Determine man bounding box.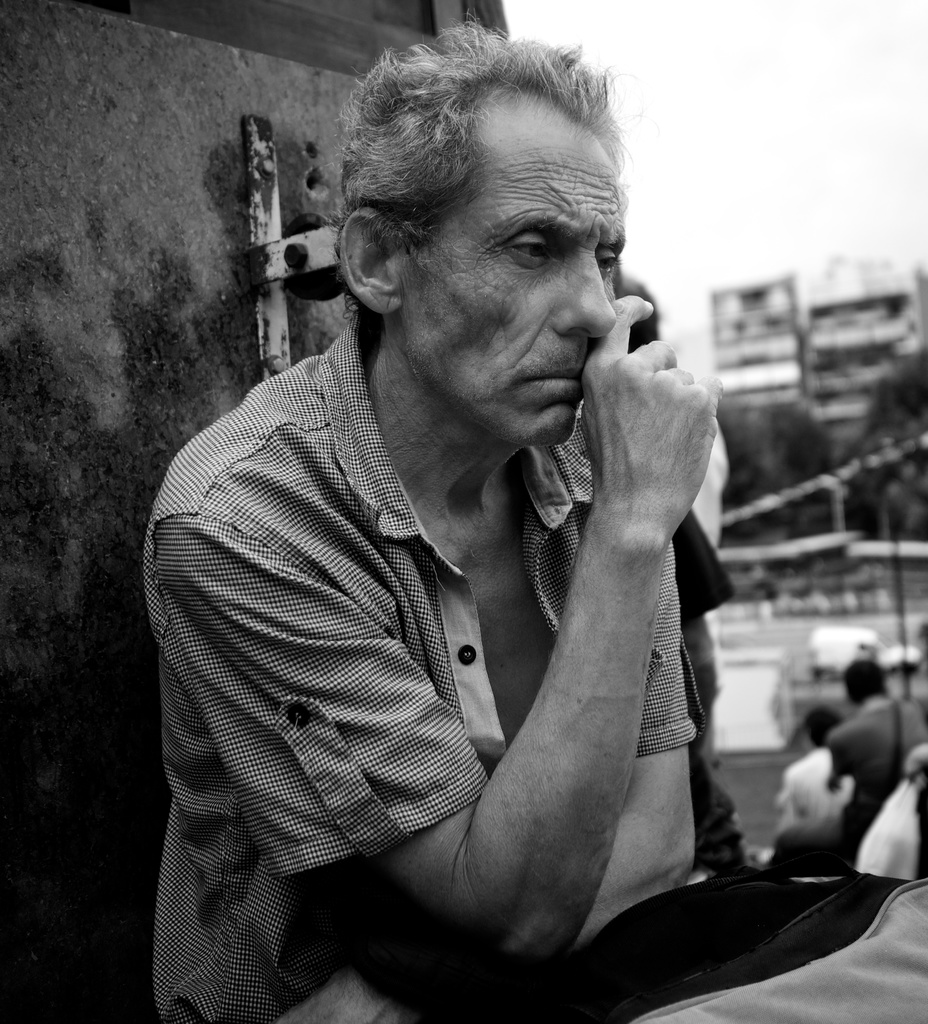
Determined: (772,705,867,848).
